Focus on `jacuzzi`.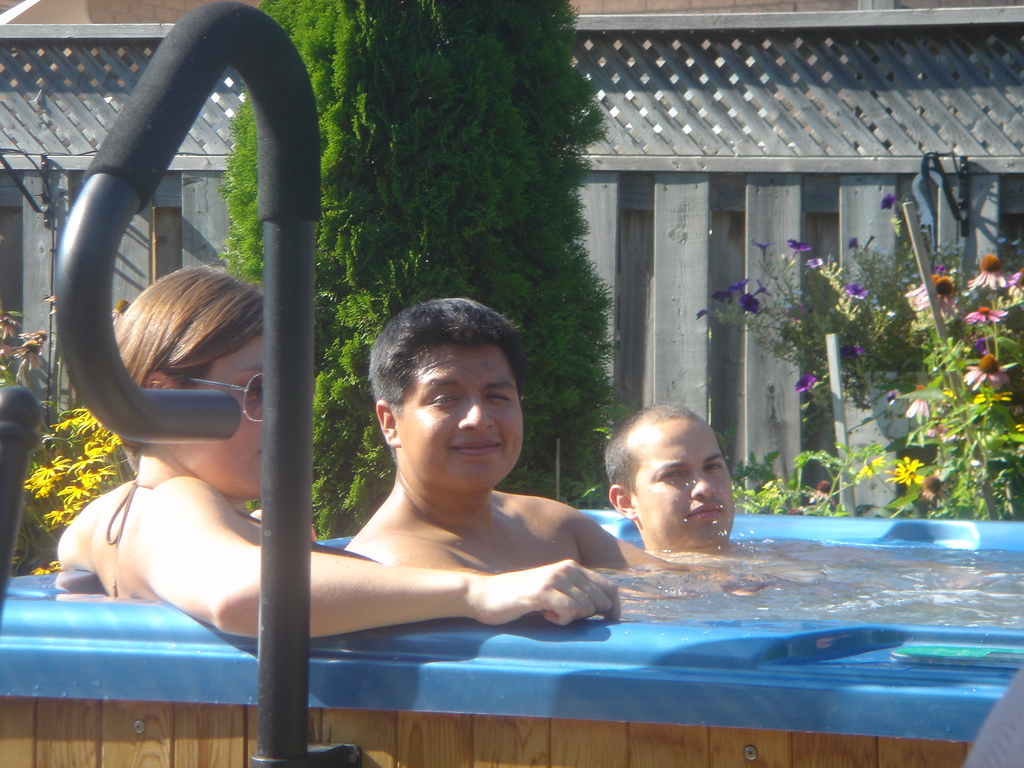
Focused at rect(0, 511, 1023, 767).
